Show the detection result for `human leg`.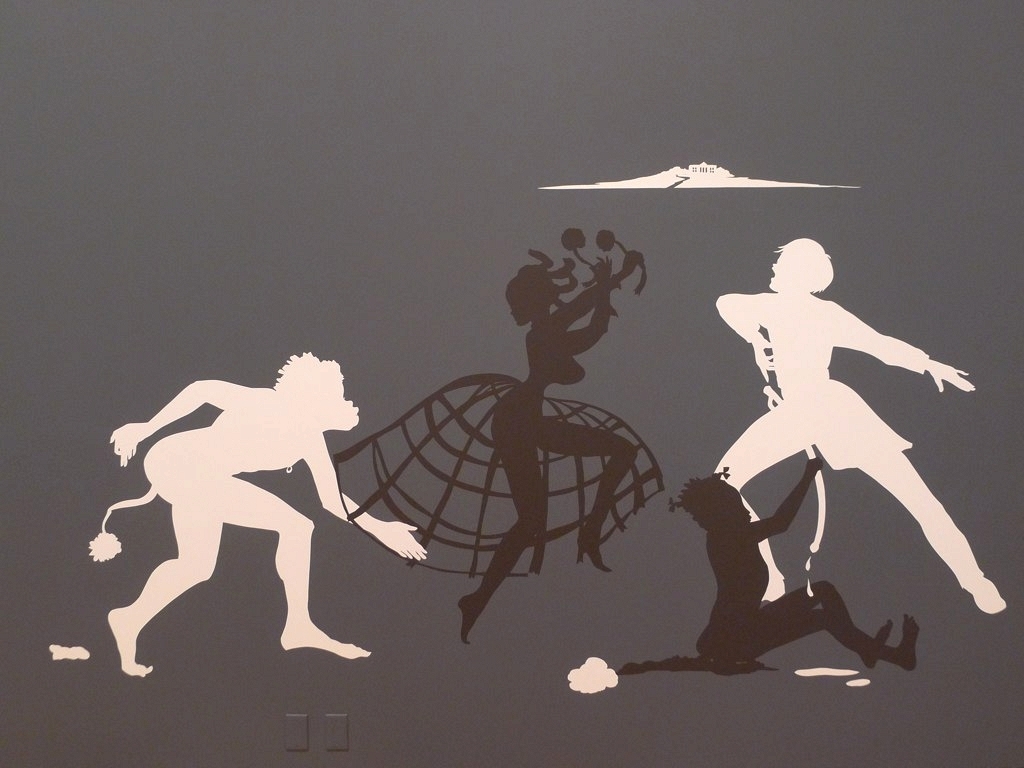
x1=457 y1=395 x2=548 y2=648.
